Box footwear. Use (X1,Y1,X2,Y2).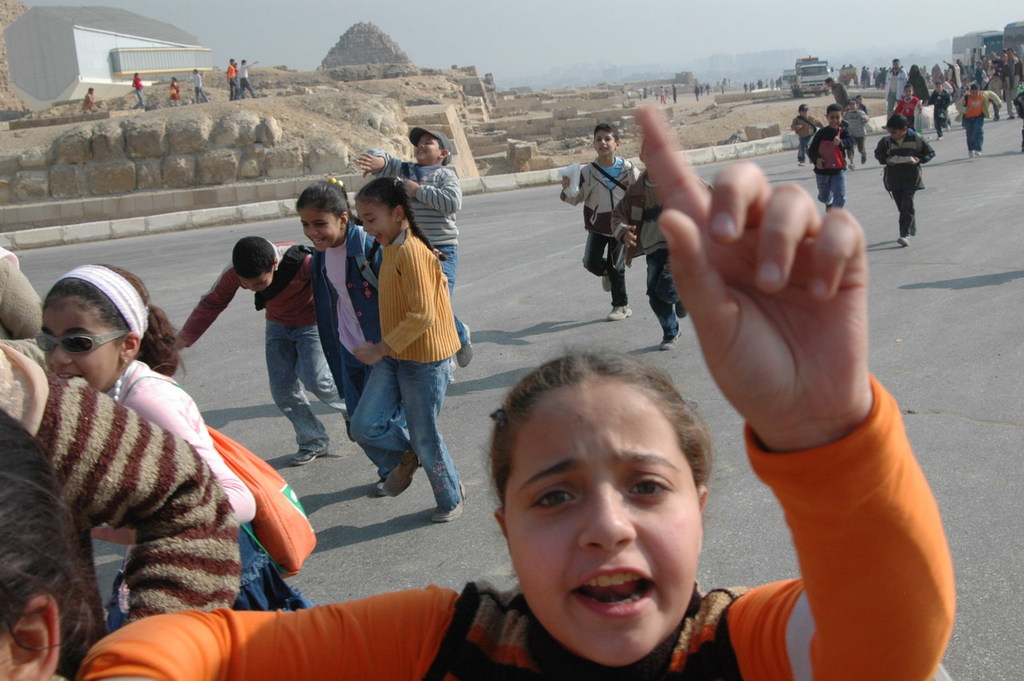
(607,304,634,318).
